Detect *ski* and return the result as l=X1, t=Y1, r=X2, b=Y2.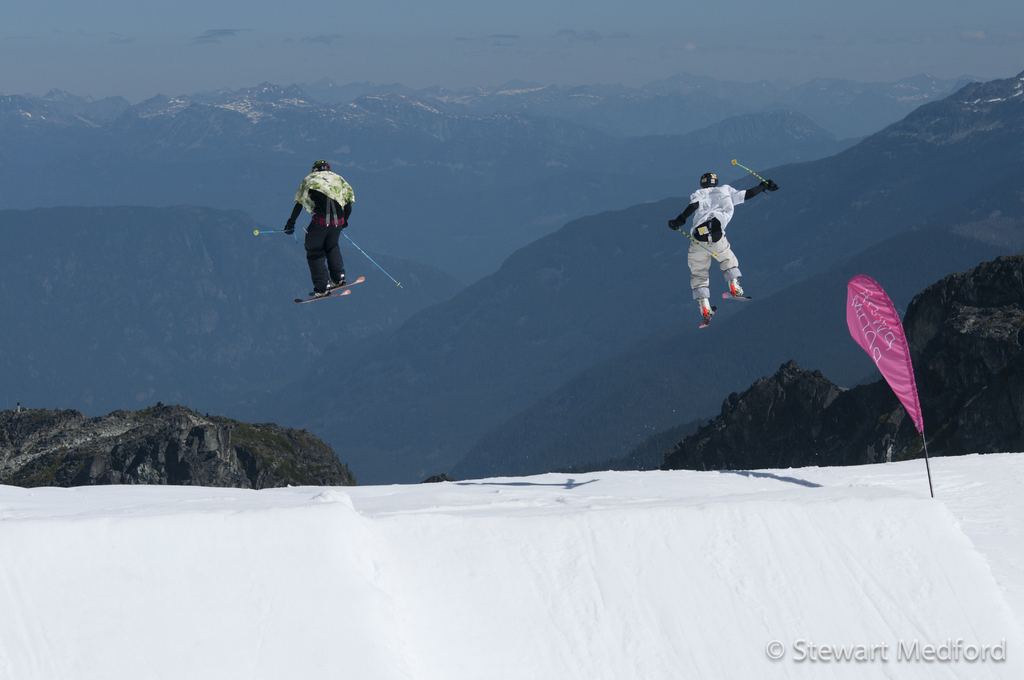
l=721, t=289, r=756, b=307.
